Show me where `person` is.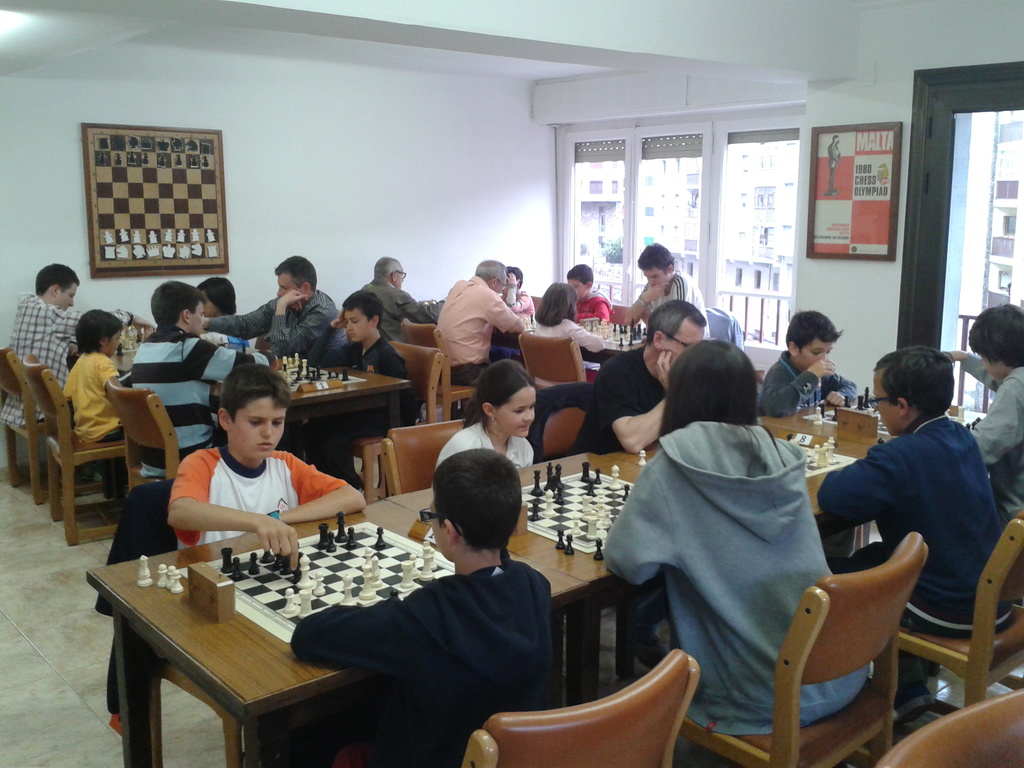
`person` is at [x1=758, y1=300, x2=872, y2=419].
